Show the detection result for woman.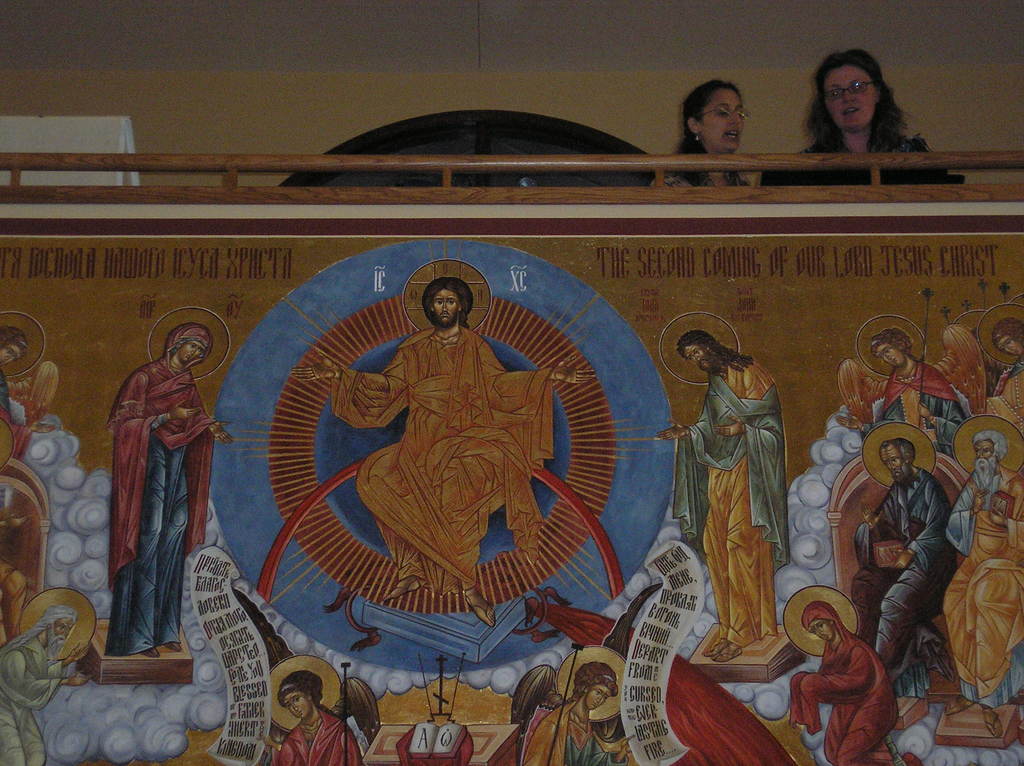
(652, 80, 752, 193).
